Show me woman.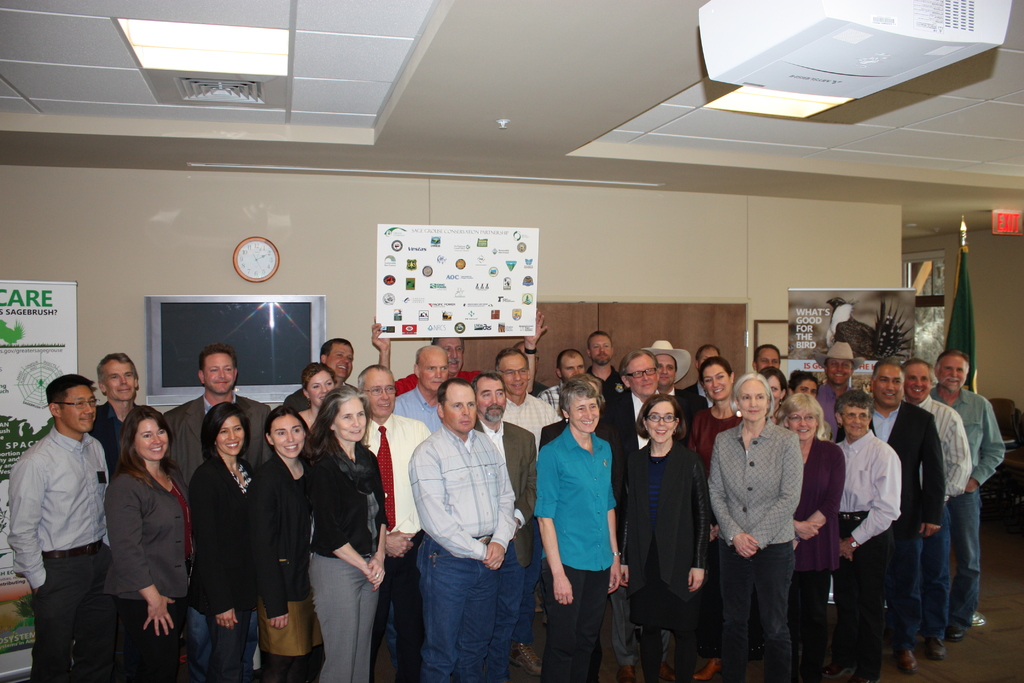
woman is here: 611/393/707/682.
